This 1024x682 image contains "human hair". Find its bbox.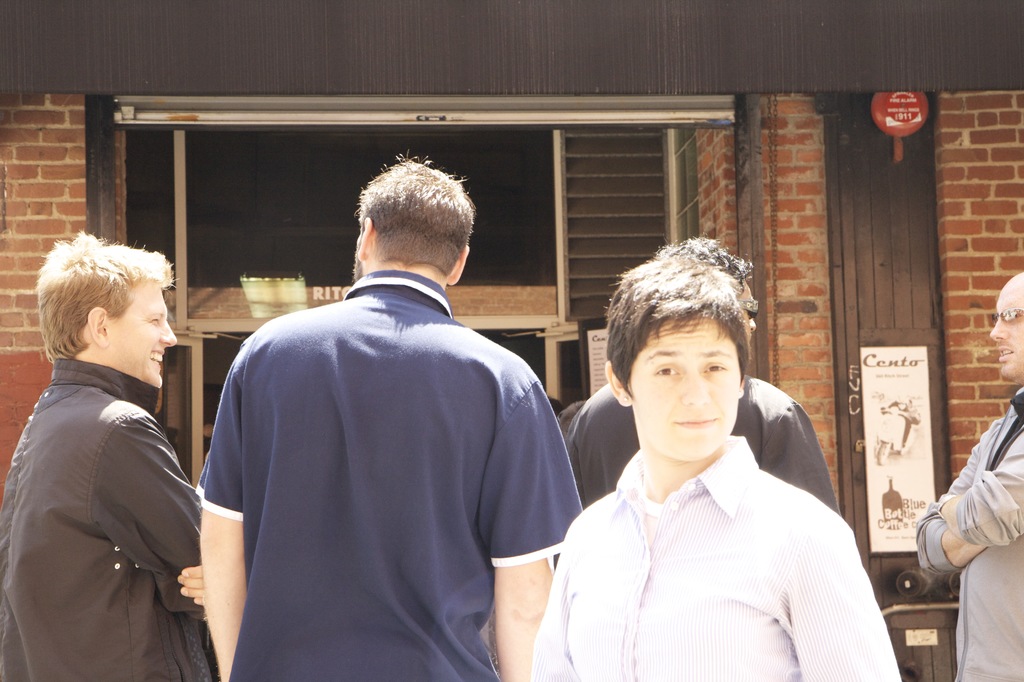
354 149 477 276.
